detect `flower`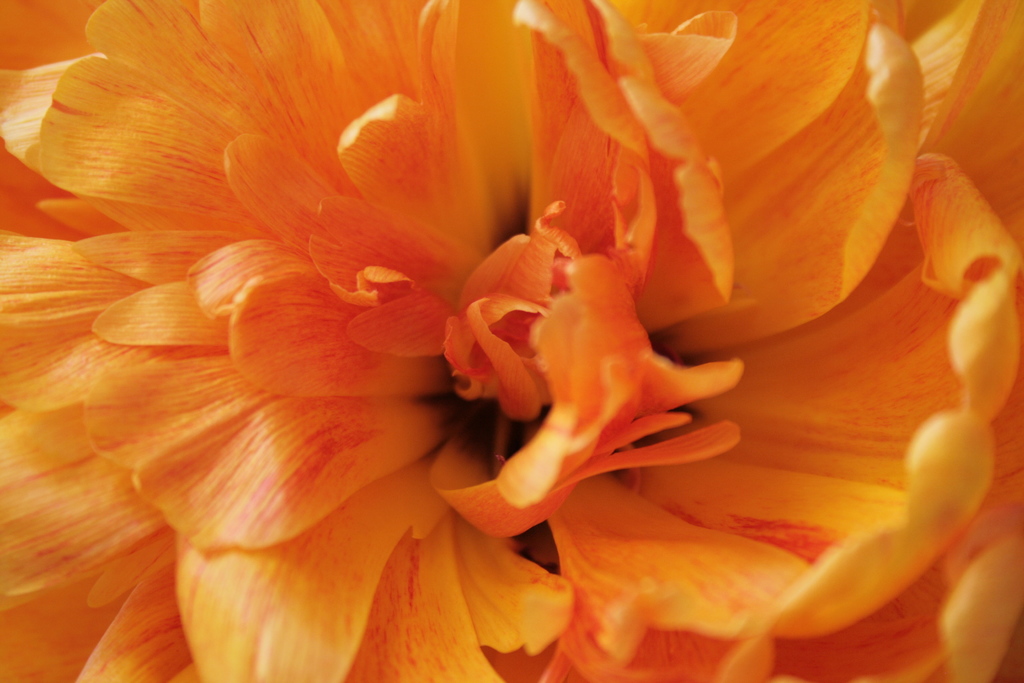
Rect(0, 0, 1023, 682)
